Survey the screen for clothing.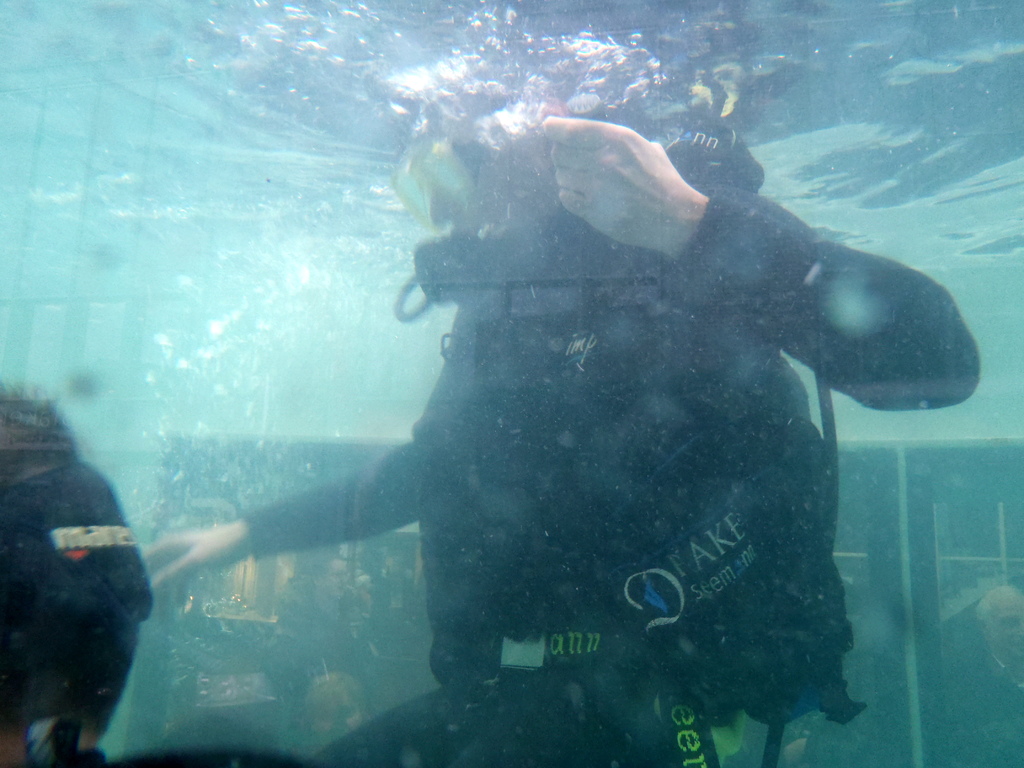
Survey found: bbox=(2, 403, 146, 755).
